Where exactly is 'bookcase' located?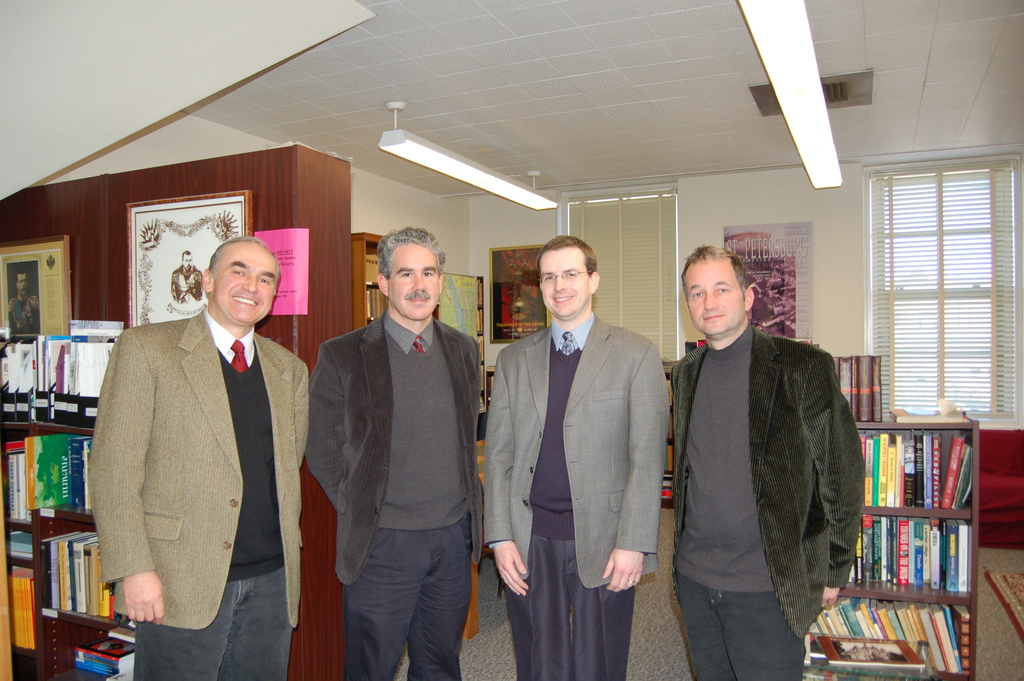
Its bounding box is {"x1": 0, "y1": 316, "x2": 134, "y2": 680}.
